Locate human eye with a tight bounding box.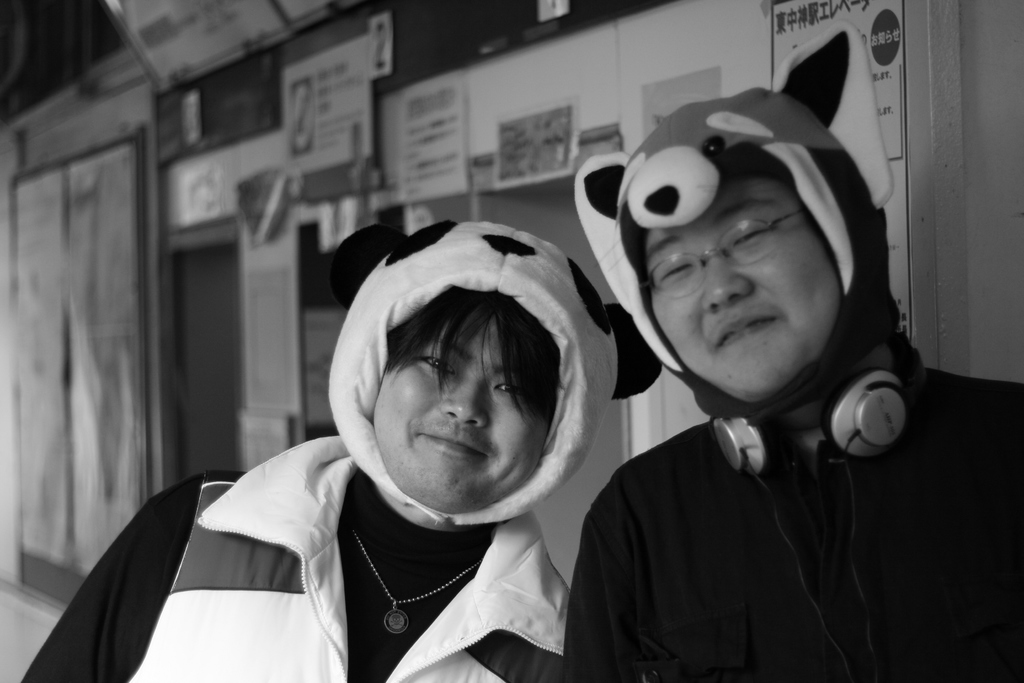
724,215,774,252.
